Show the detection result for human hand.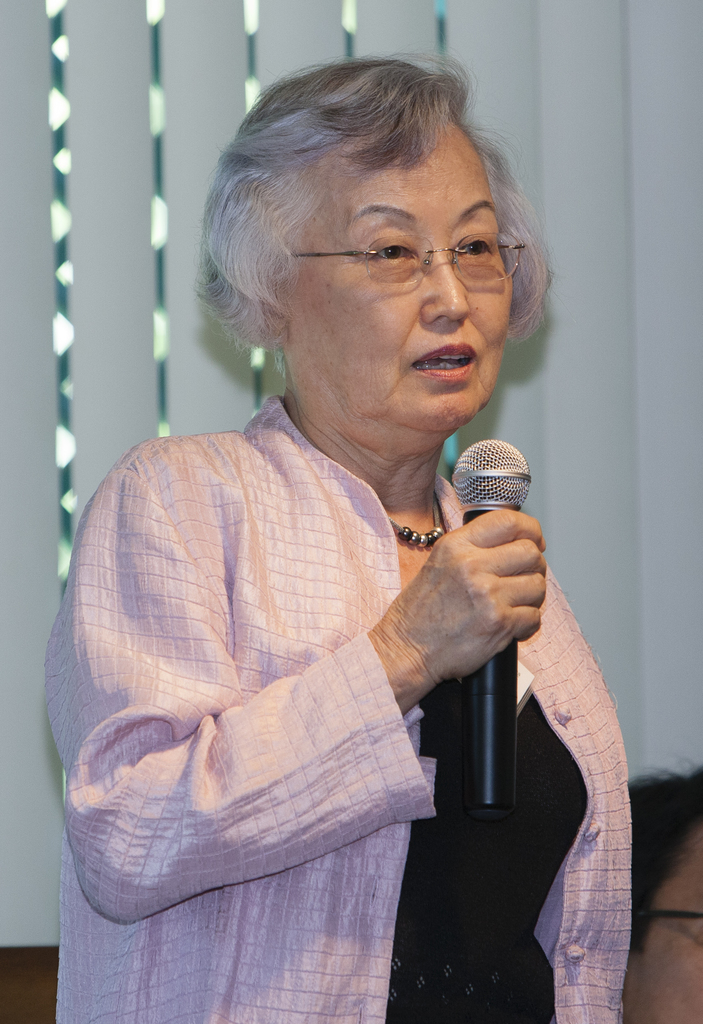
390/515/576/702.
